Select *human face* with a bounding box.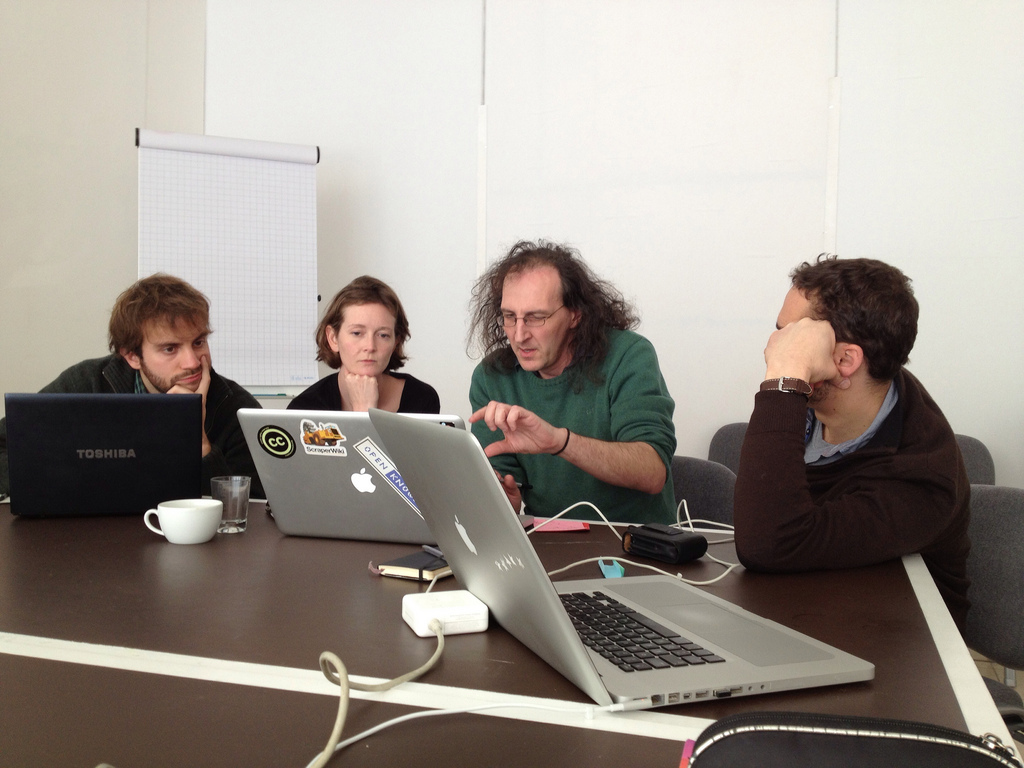
494 265 575 372.
